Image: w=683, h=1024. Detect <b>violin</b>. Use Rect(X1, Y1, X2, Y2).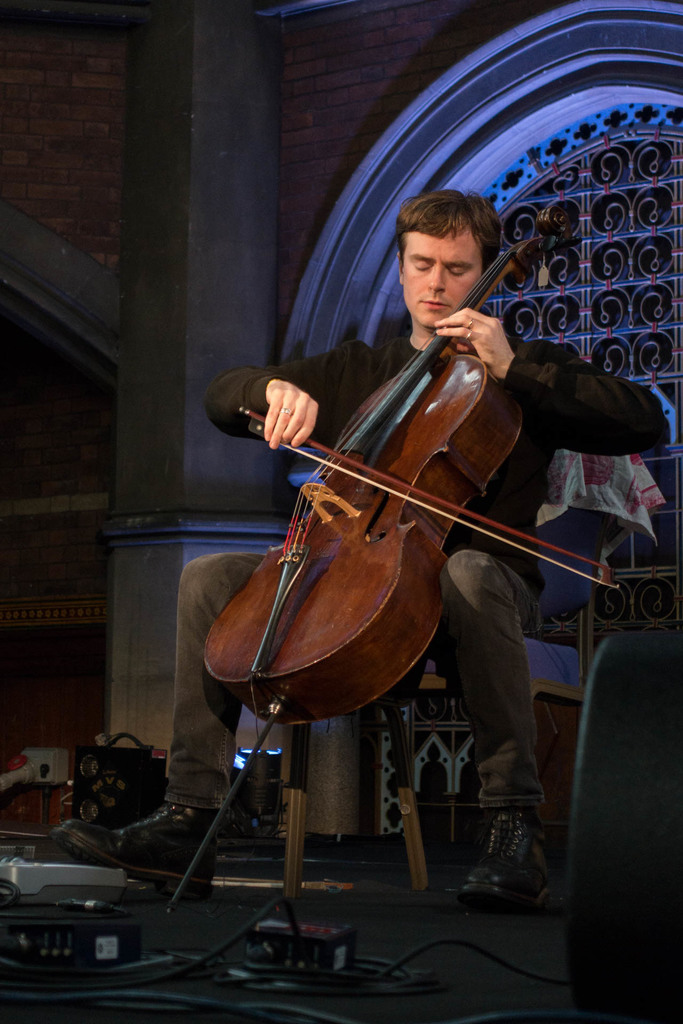
Rect(192, 193, 656, 729).
